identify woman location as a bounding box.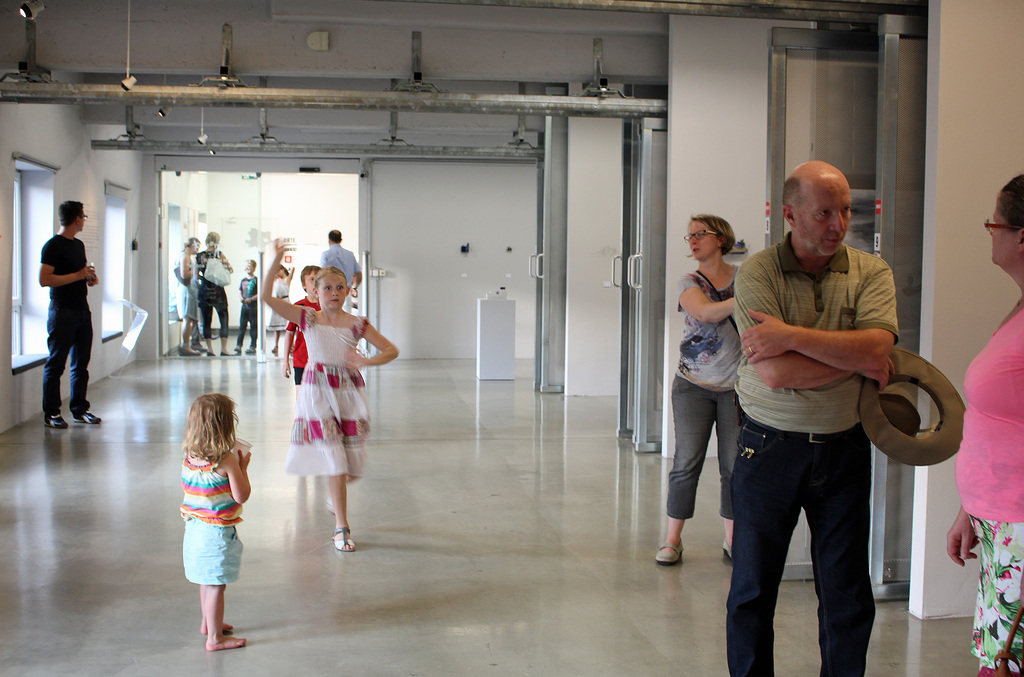
195, 234, 235, 354.
